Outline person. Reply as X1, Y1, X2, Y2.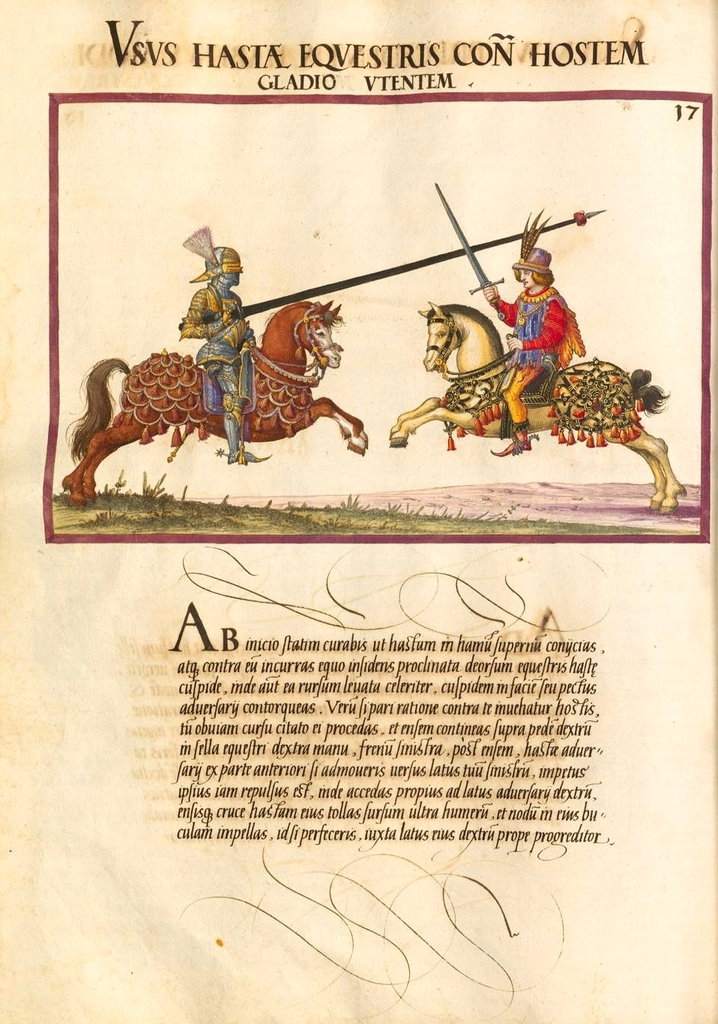
483, 211, 576, 456.
